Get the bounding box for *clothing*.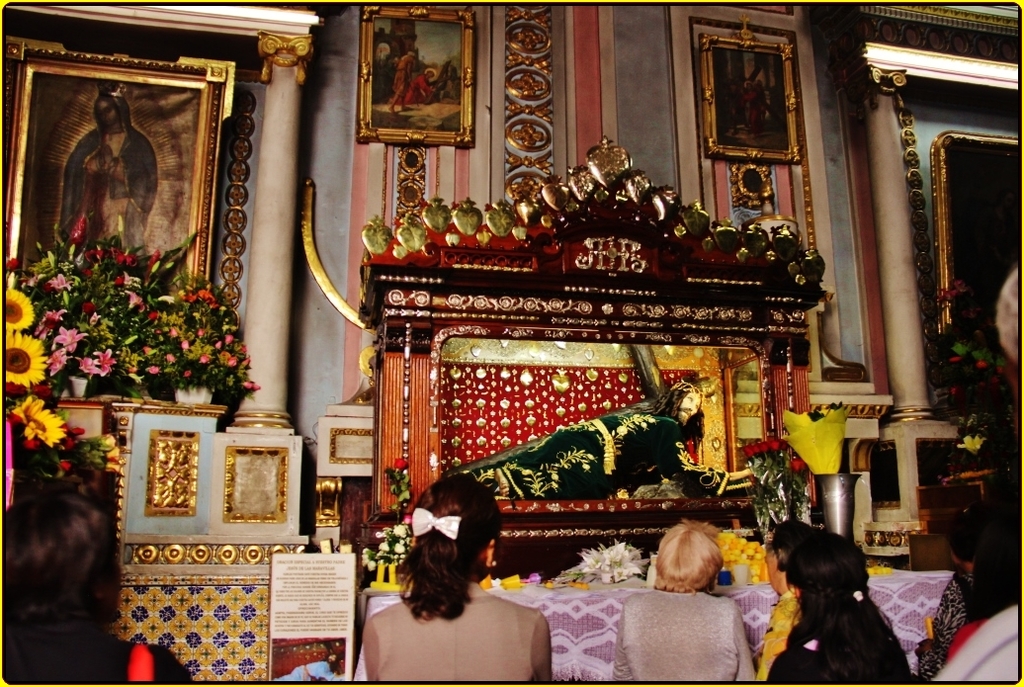
461, 395, 733, 496.
